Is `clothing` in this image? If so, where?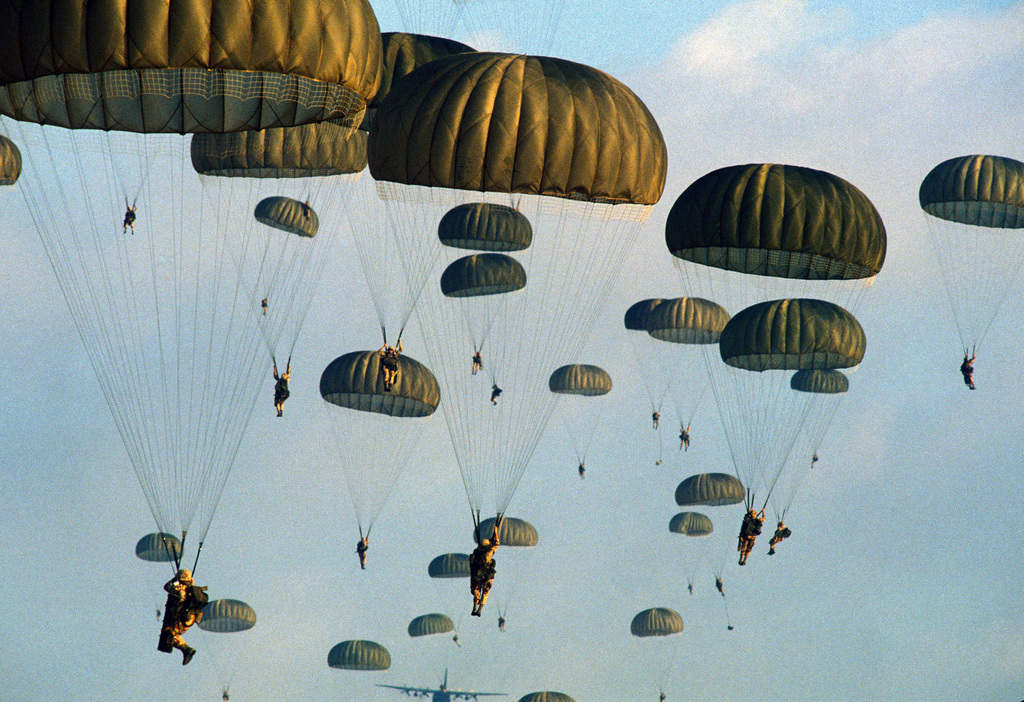
Yes, at 124, 207, 138, 234.
